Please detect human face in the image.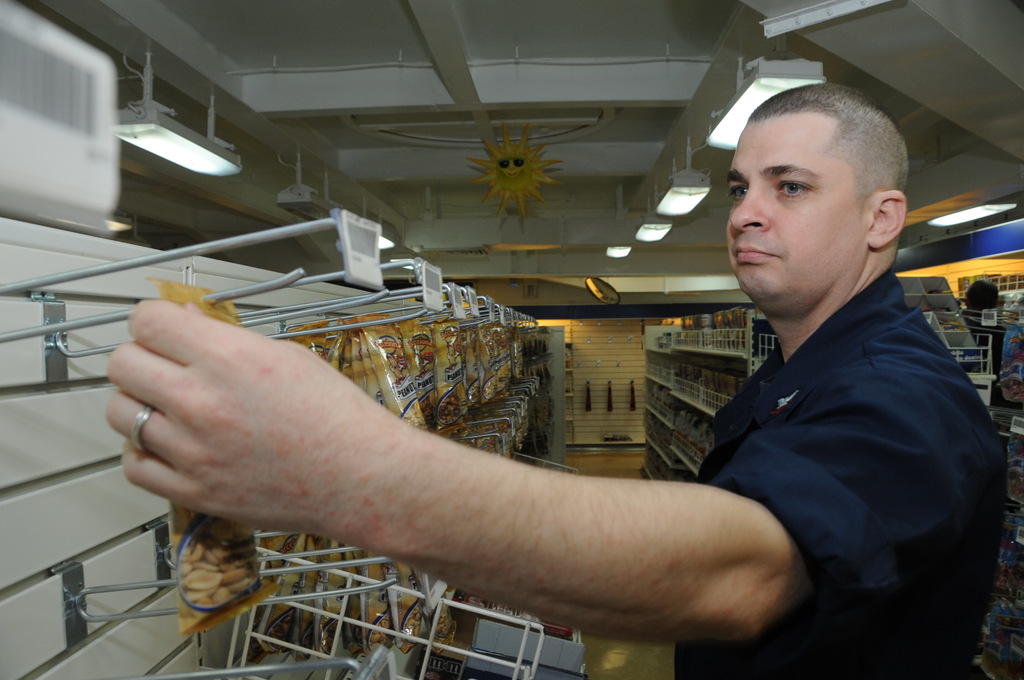
box=[724, 119, 861, 315].
